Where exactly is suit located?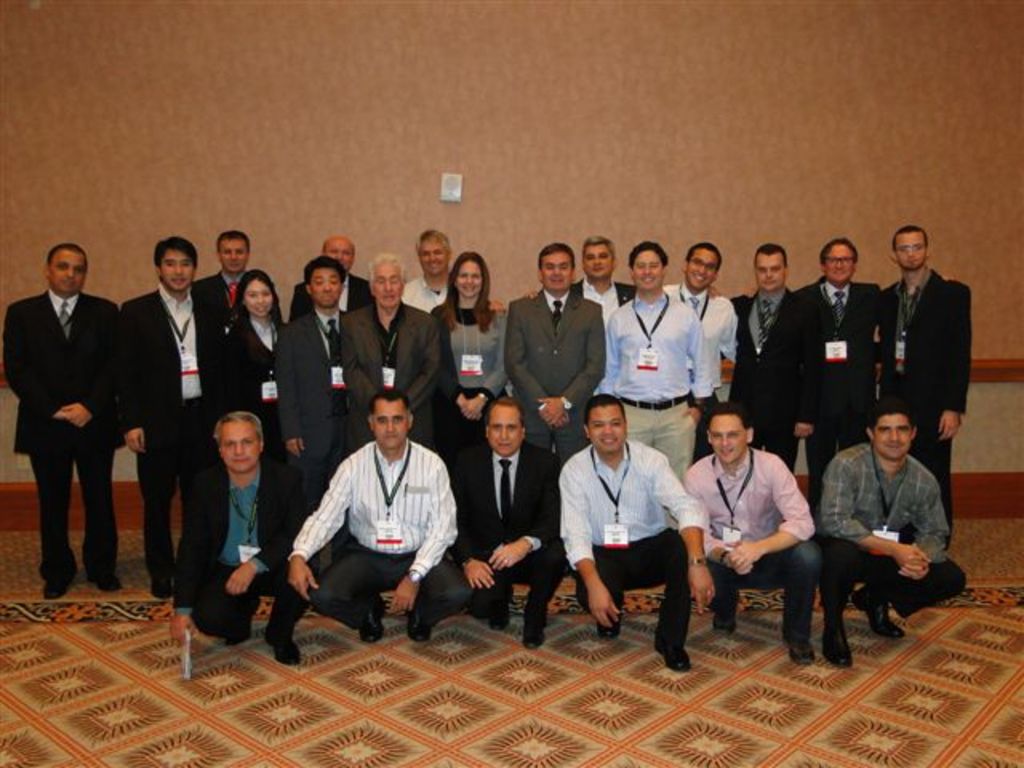
Its bounding box is region(8, 250, 125, 603).
